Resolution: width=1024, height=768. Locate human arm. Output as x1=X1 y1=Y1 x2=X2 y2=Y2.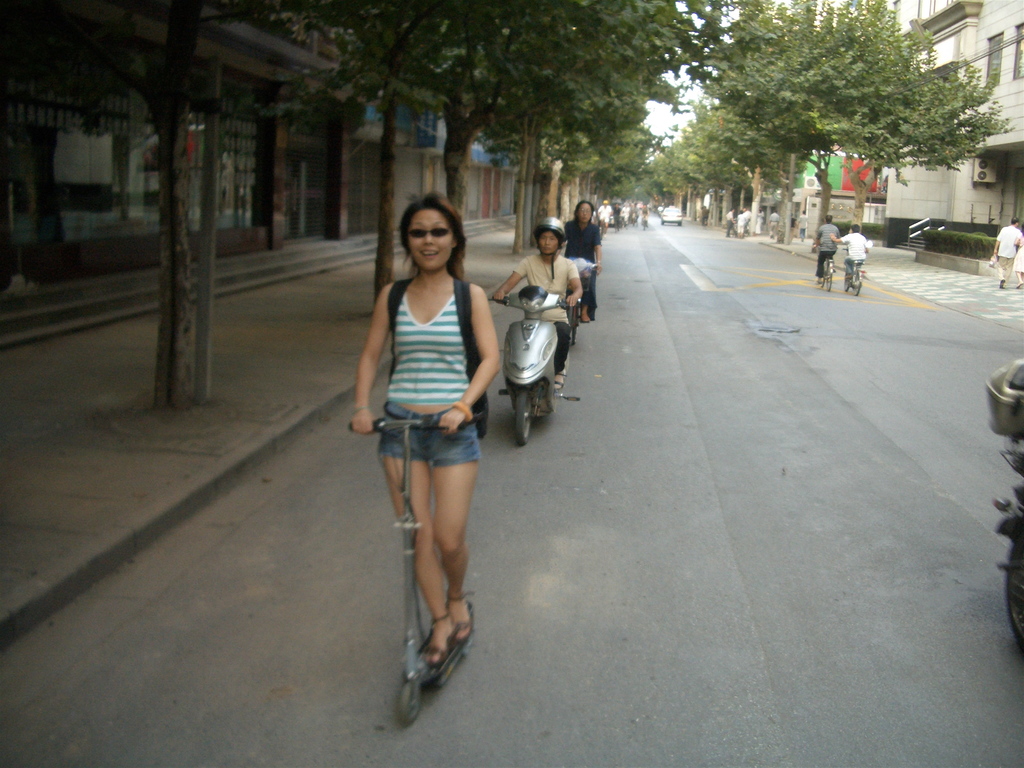
x1=344 y1=269 x2=403 y2=443.
